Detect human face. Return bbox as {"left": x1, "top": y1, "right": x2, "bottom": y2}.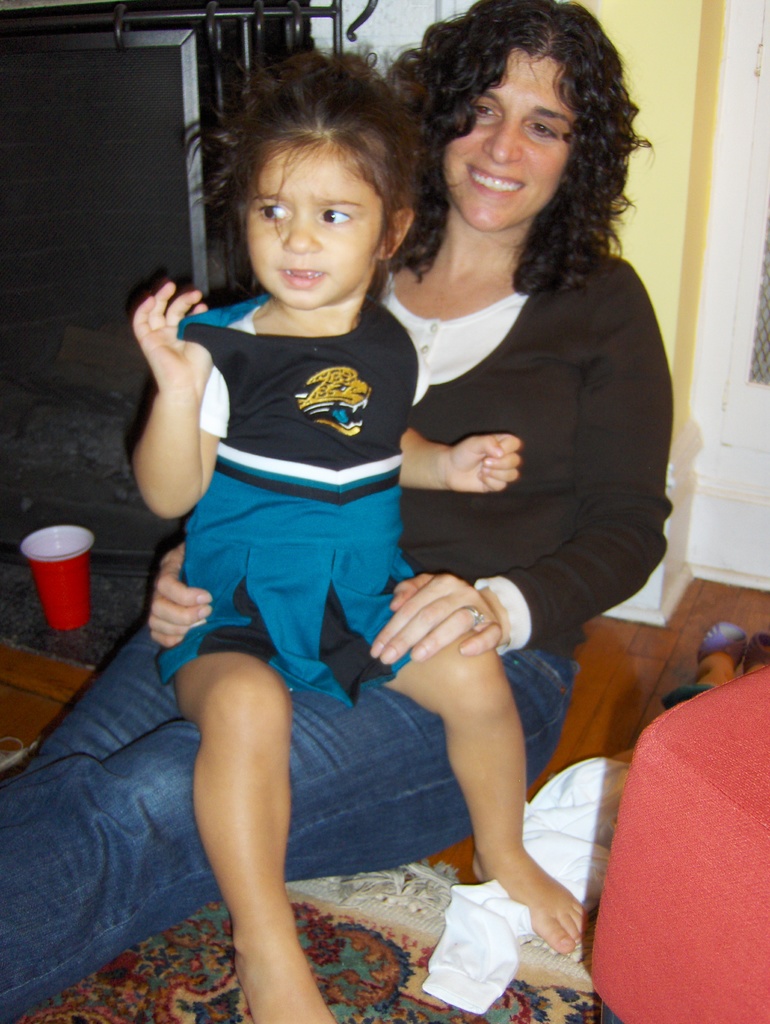
{"left": 245, "top": 143, "right": 385, "bottom": 310}.
